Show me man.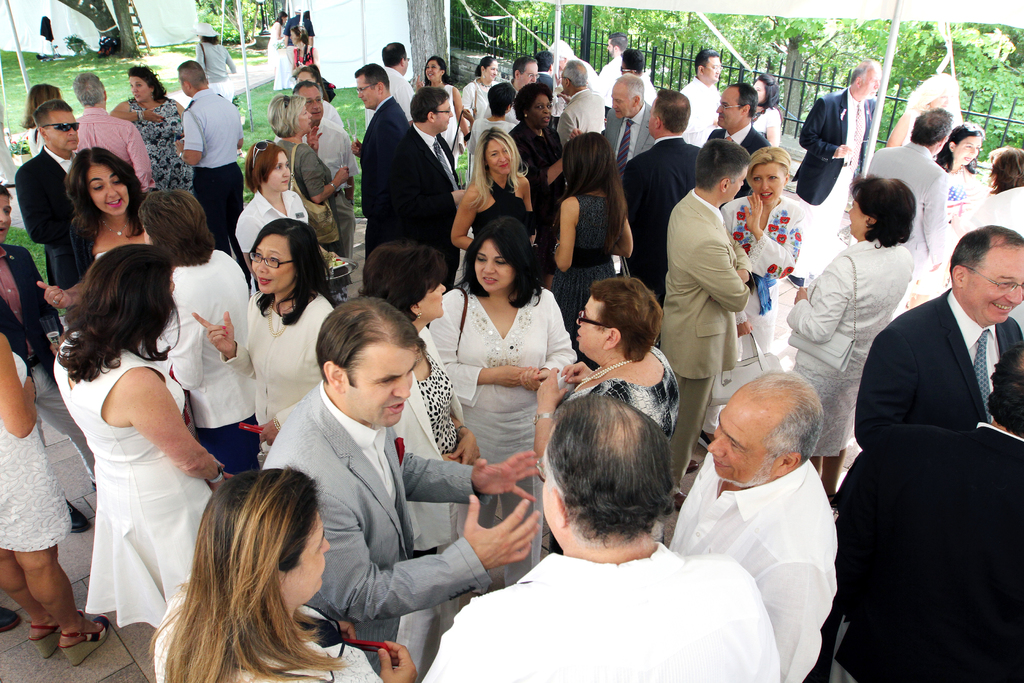
man is here: bbox(673, 368, 842, 682).
